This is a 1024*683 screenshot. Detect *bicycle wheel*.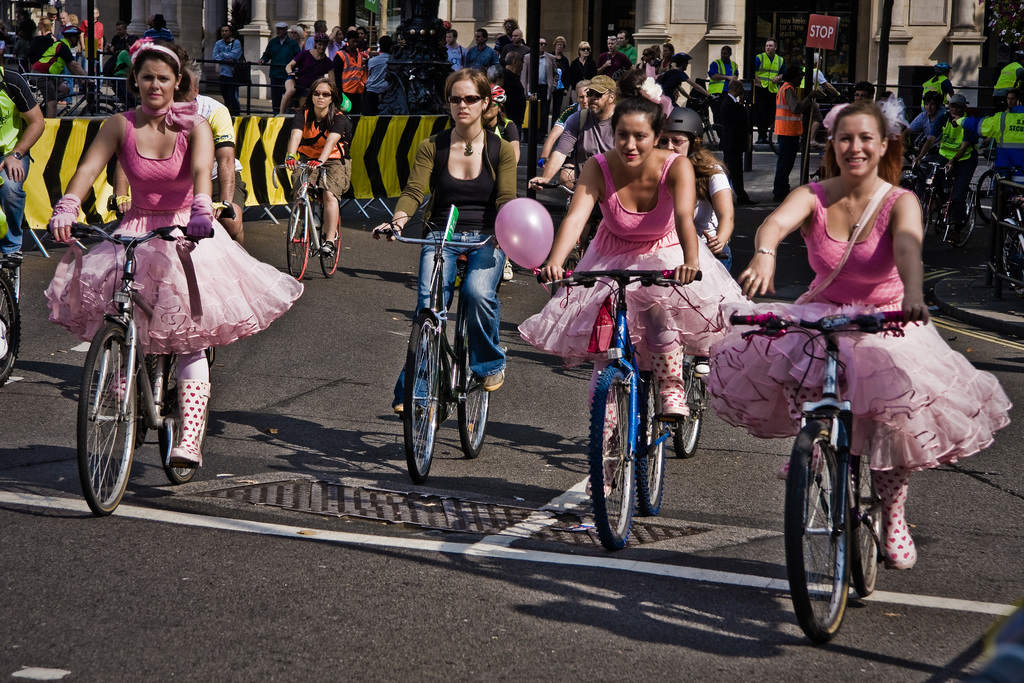
<bbox>455, 340, 493, 461</bbox>.
